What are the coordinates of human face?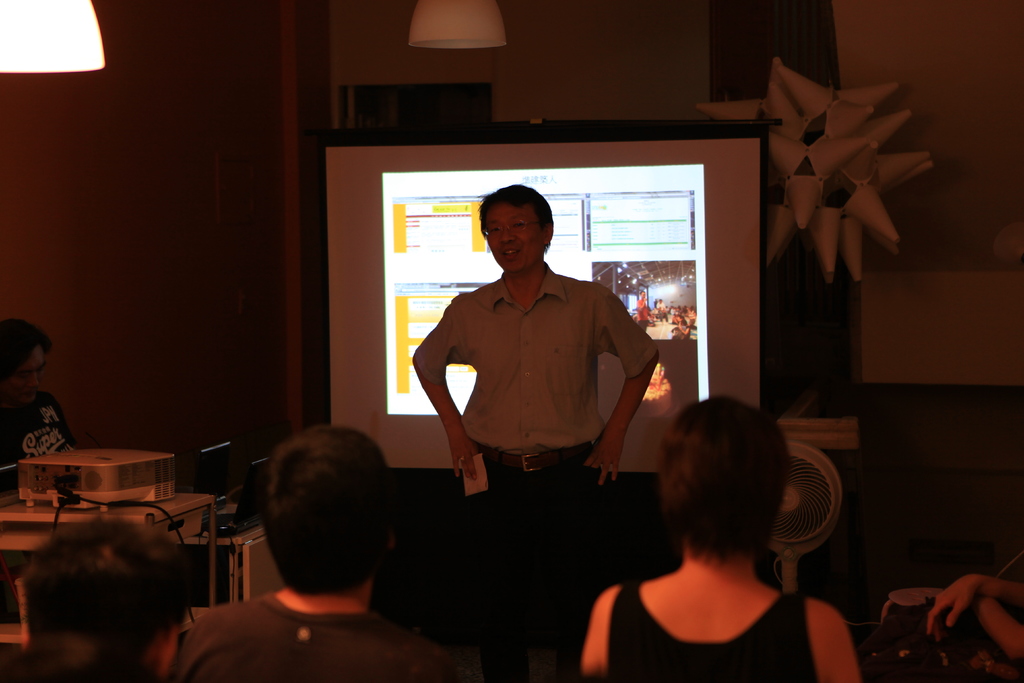
region(3, 333, 56, 413).
